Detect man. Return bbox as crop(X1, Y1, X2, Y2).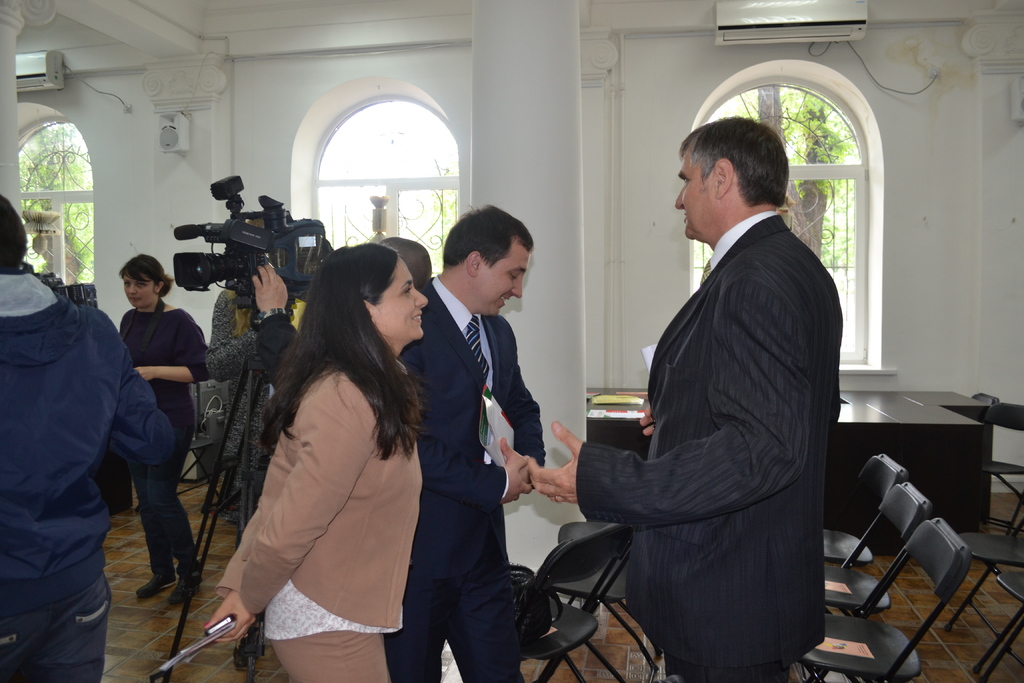
crop(224, 211, 313, 394).
